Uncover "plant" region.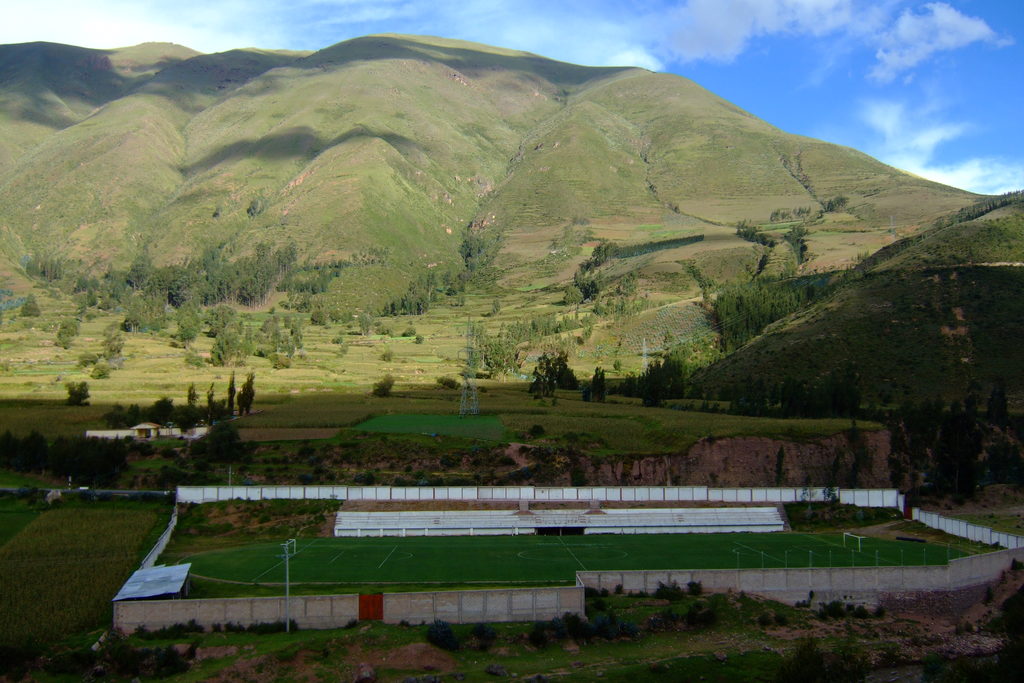
Uncovered: 439, 372, 456, 393.
